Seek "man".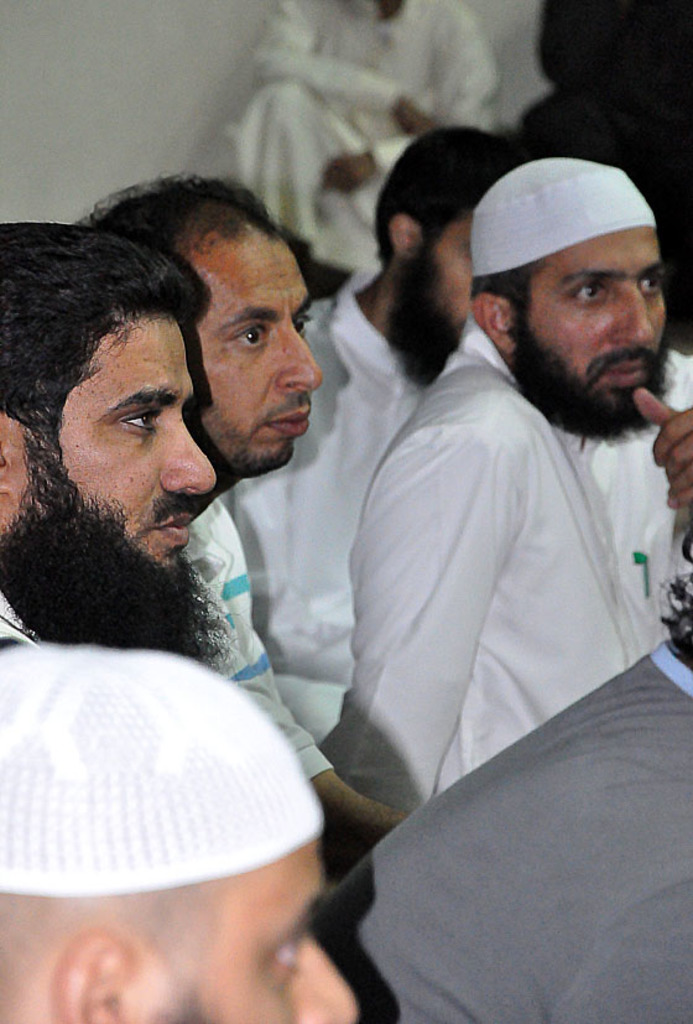
0 214 259 696.
